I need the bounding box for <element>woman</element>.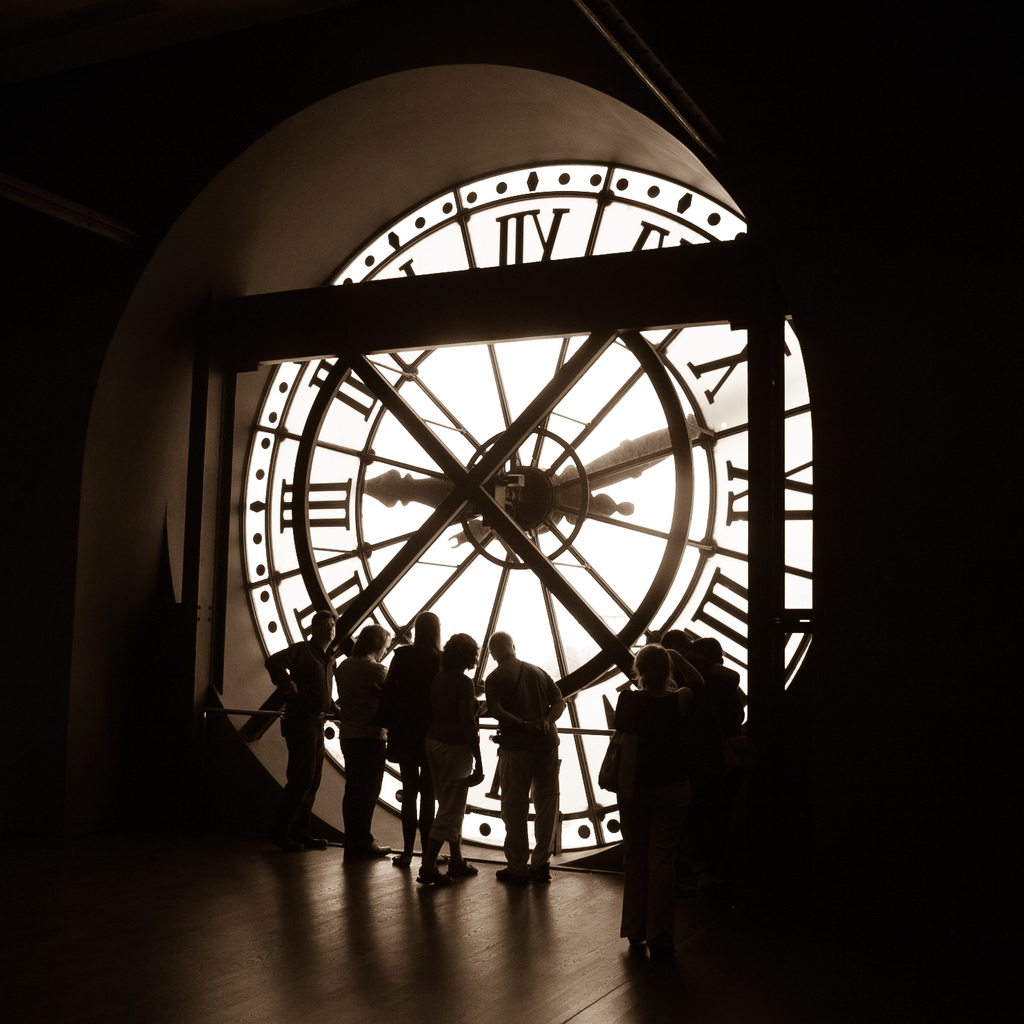
Here it is: (412,632,482,887).
